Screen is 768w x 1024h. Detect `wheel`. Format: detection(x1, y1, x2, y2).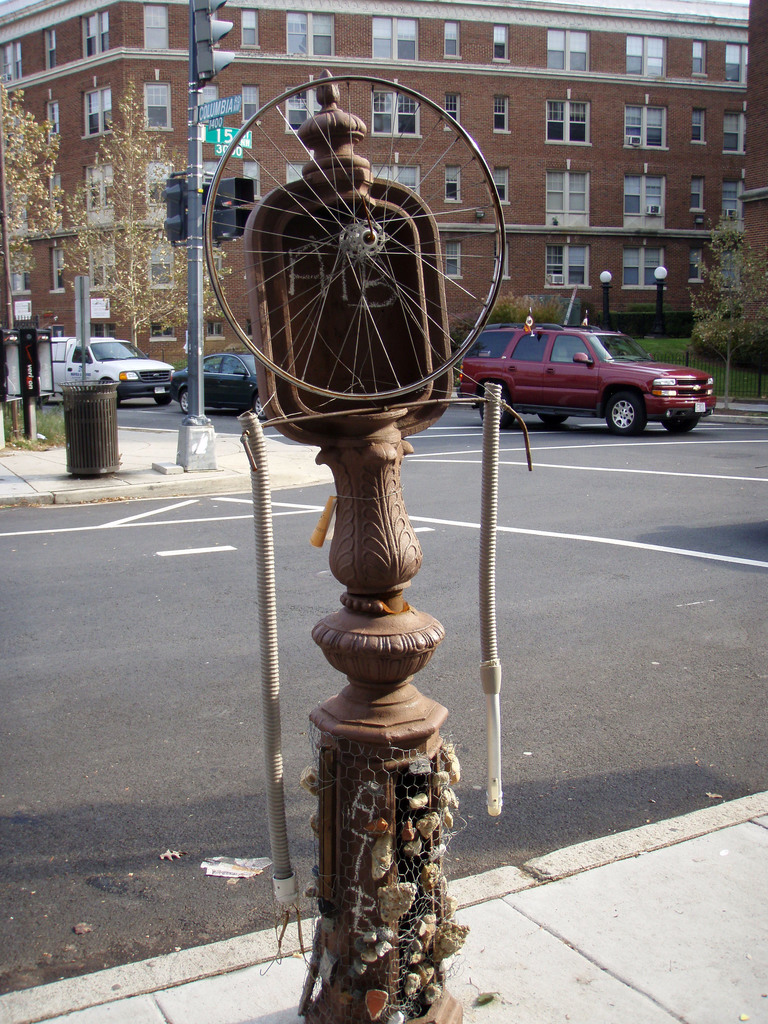
detection(670, 408, 696, 435).
